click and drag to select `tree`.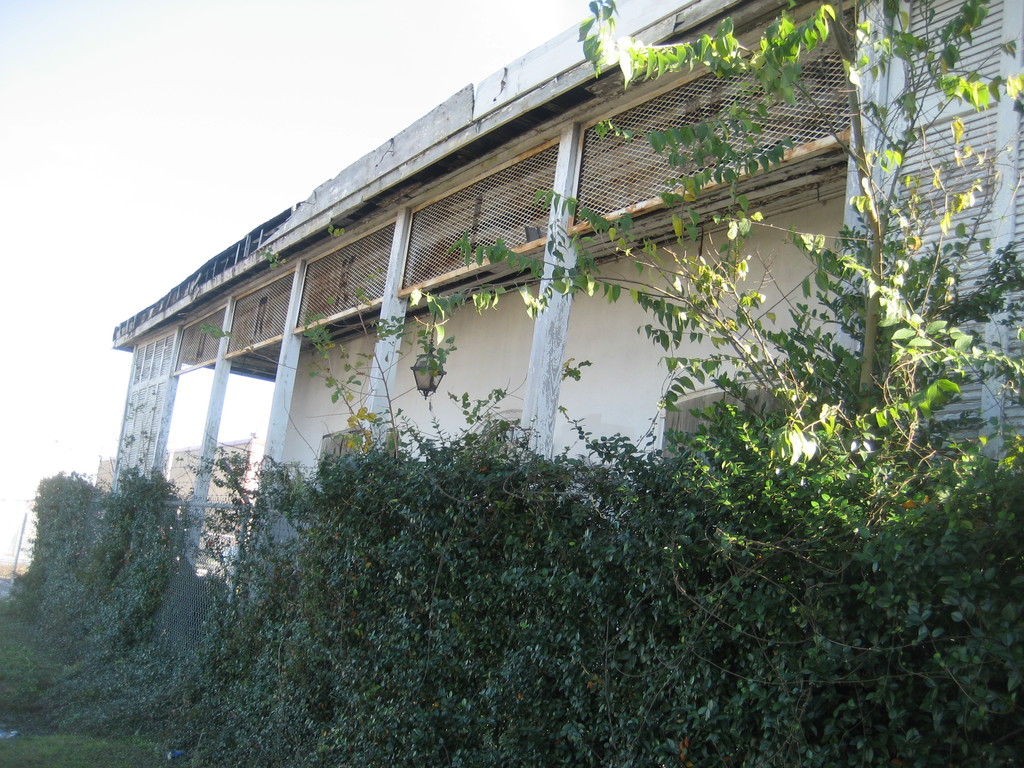
Selection: crop(195, 0, 1023, 498).
